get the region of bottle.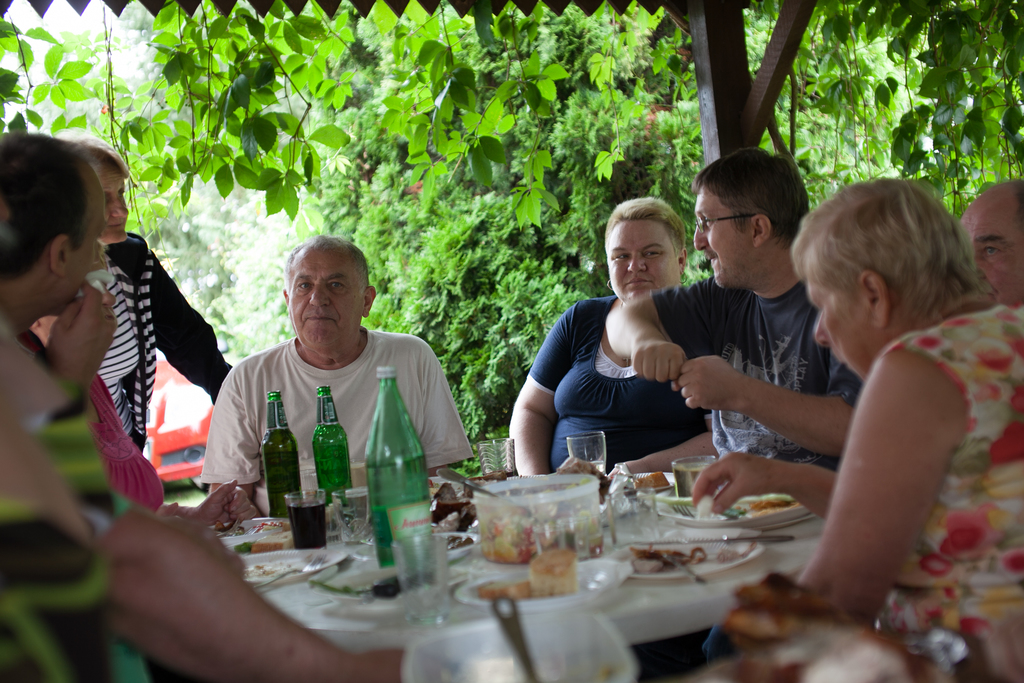
crop(312, 387, 354, 508).
